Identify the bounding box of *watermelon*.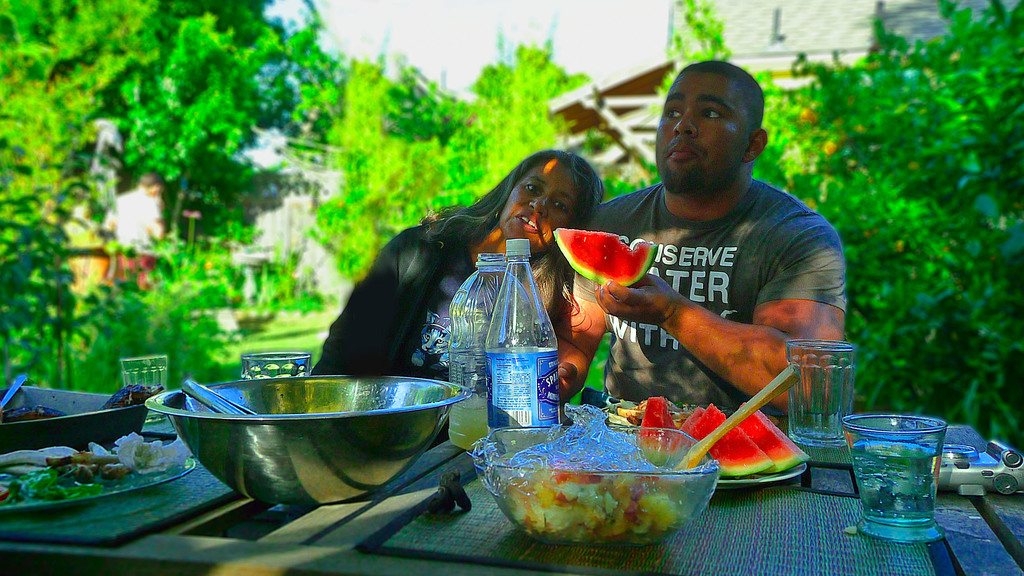
select_region(689, 398, 765, 477).
